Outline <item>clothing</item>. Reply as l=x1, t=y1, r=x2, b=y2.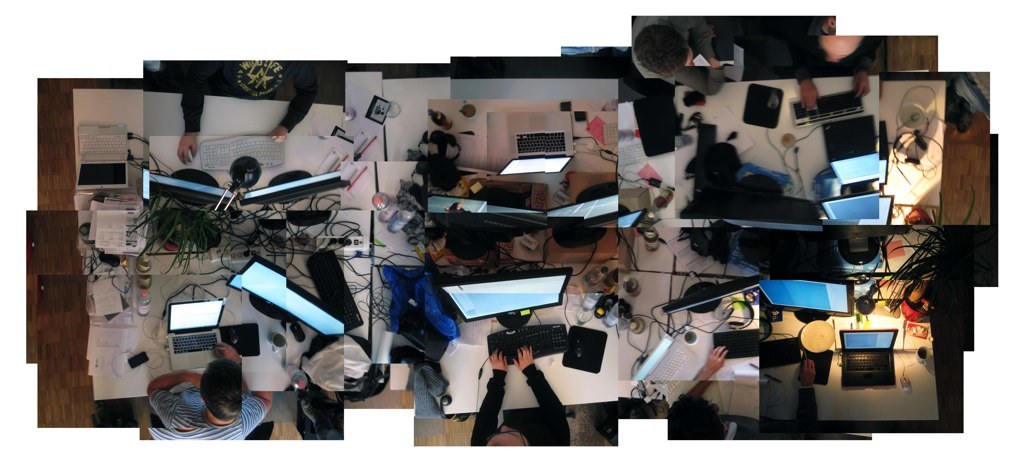
l=473, t=369, r=574, b=447.
